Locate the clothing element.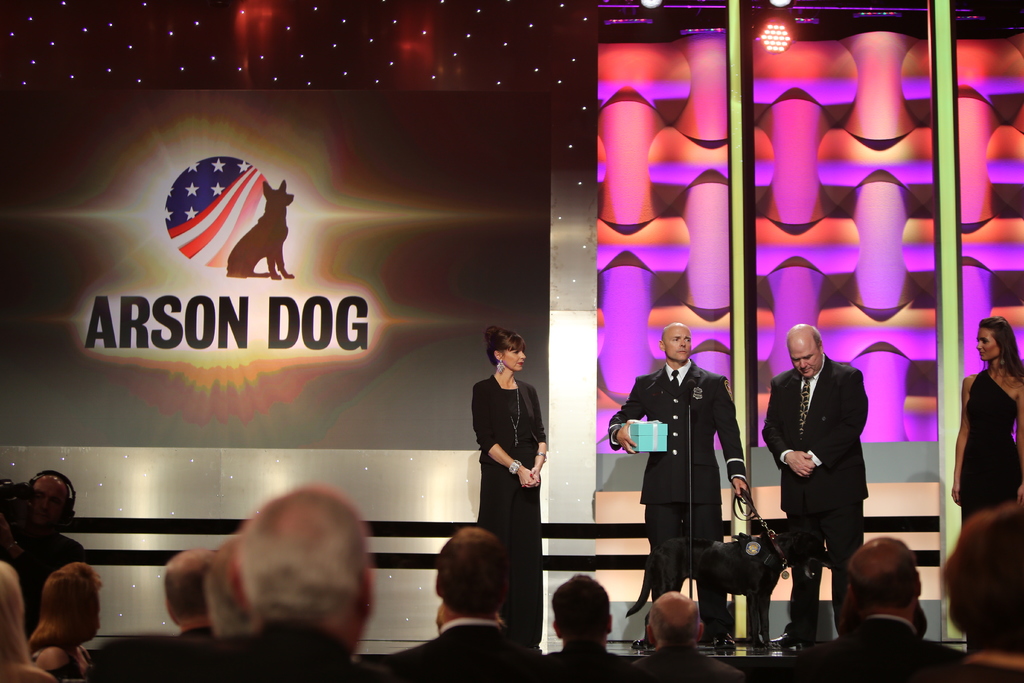
Element bbox: box(803, 613, 940, 682).
